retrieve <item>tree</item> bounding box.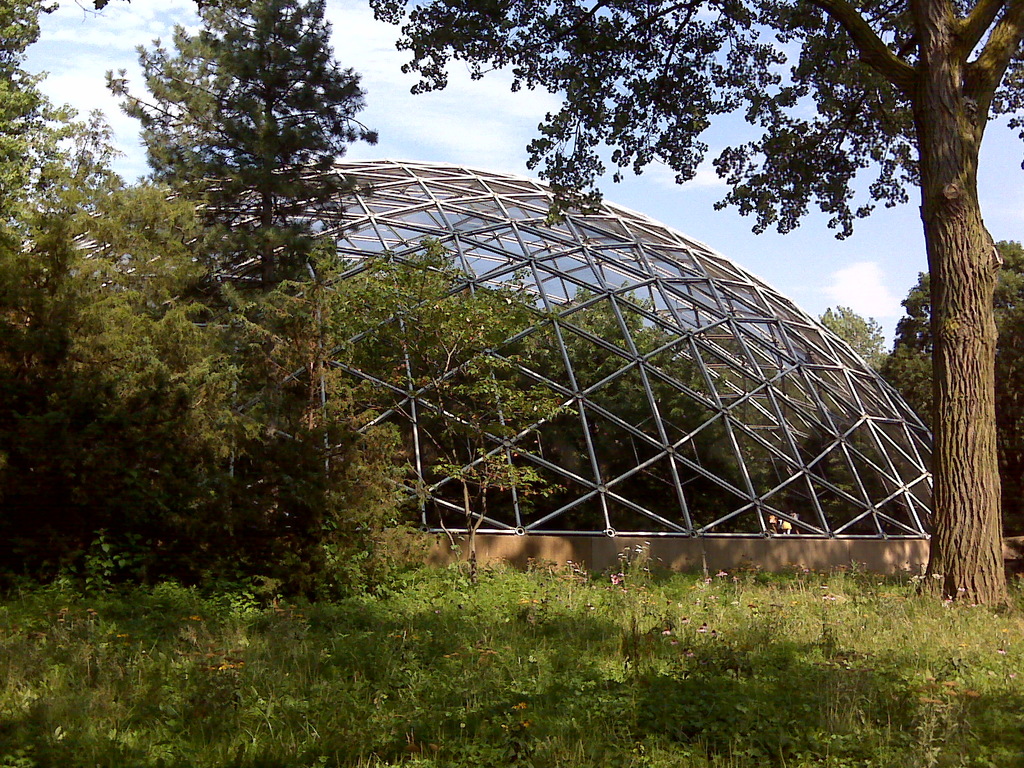
Bounding box: <box>889,234,1023,513</box>.
